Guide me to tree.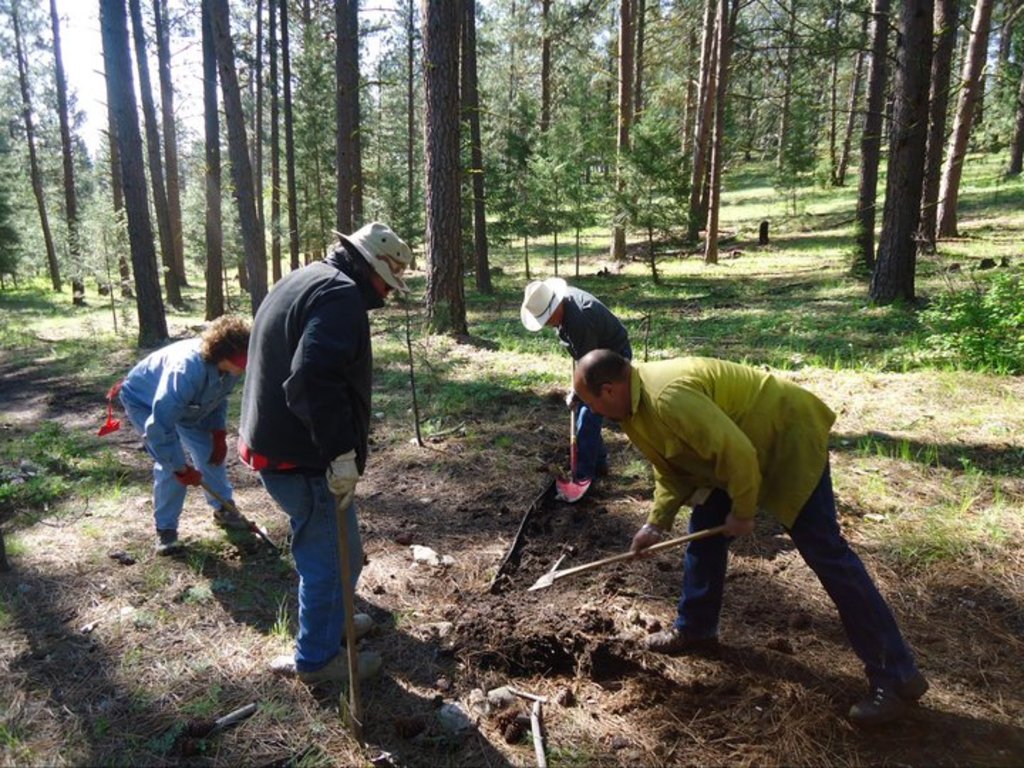
Guidance: {"left": 540, "top": 115, "right": 570, "bottom": 272}.
